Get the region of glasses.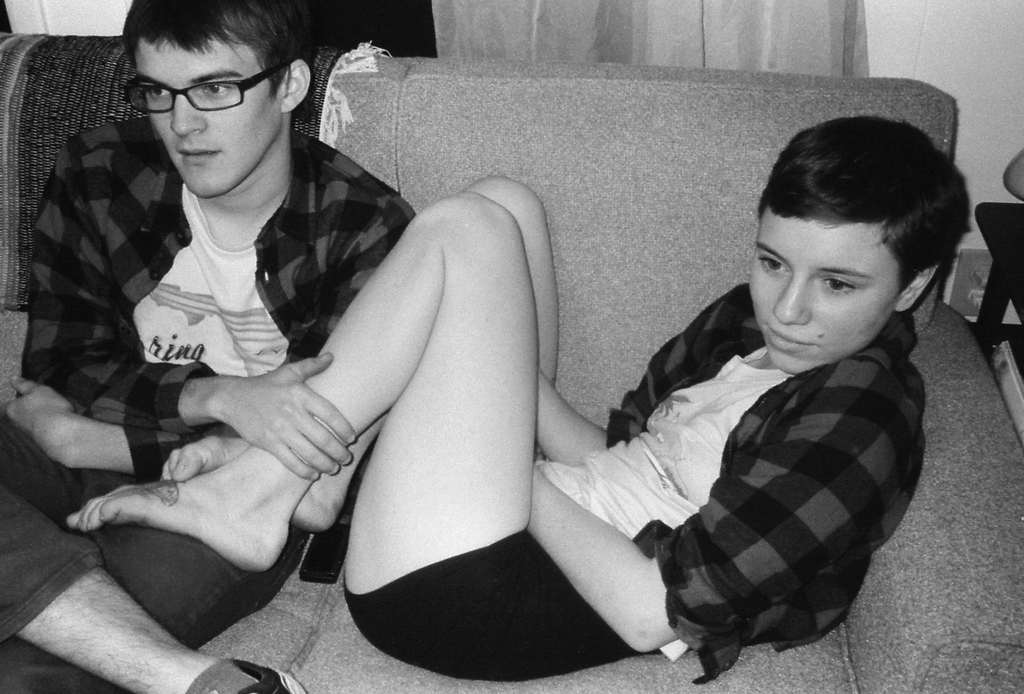
(122,44,324,109).
